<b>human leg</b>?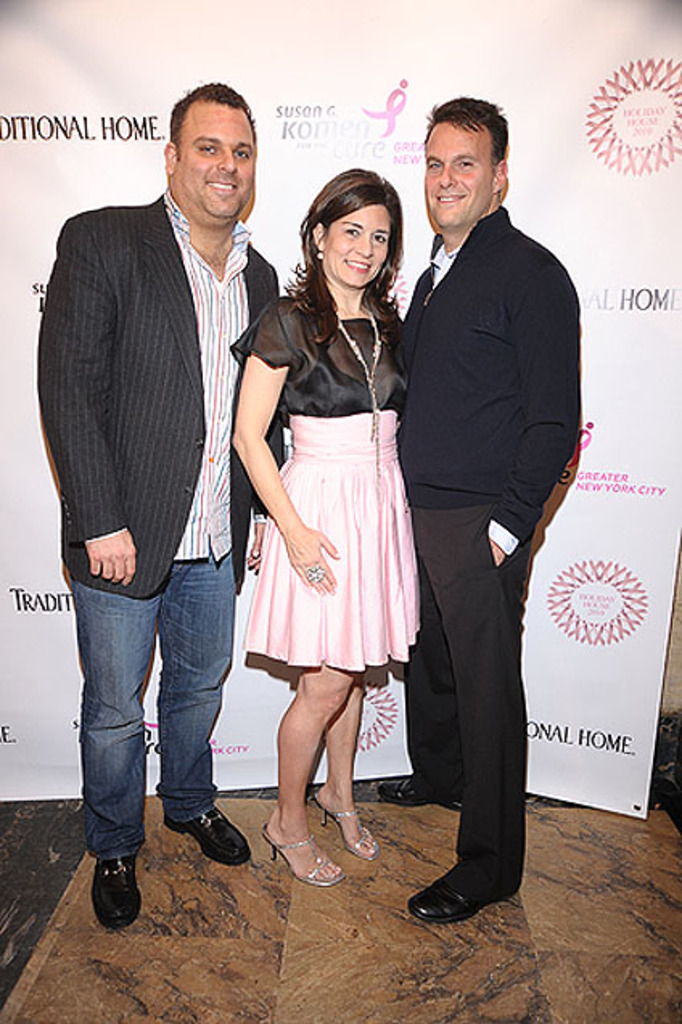
box=[413, 503, 532, 926]
